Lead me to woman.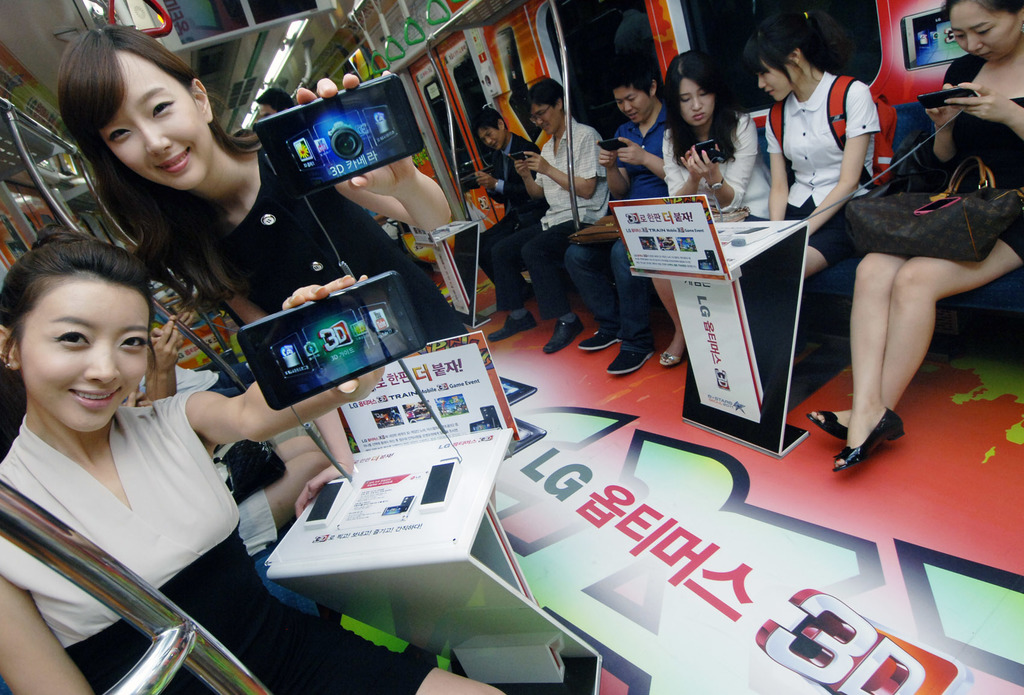
Lead to box=[808, 0, 1023, 470].
